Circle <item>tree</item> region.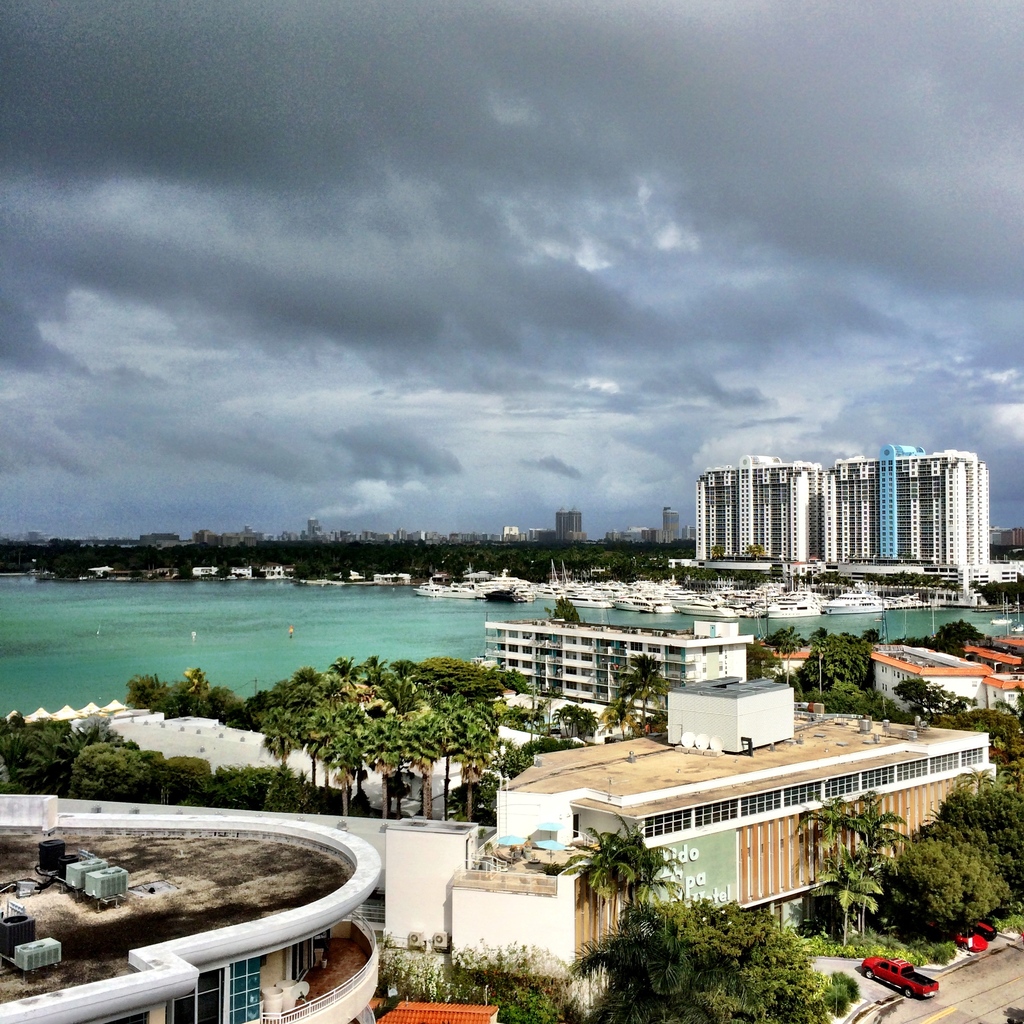
Region: (560,828,679,917).
